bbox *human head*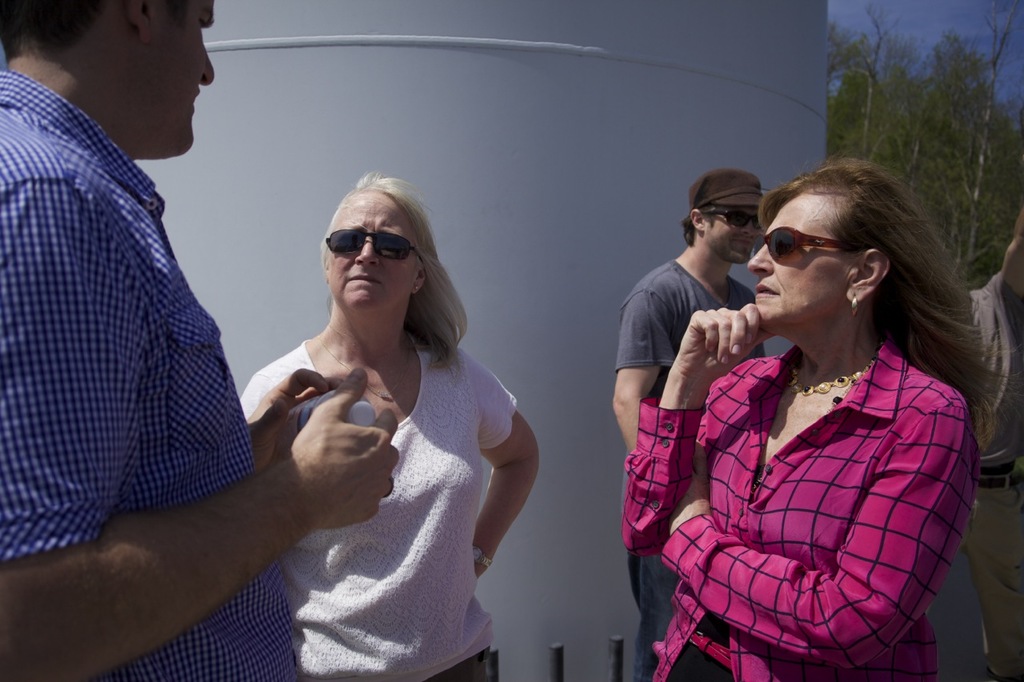
left=2, top=0, right=219, bottom=159
